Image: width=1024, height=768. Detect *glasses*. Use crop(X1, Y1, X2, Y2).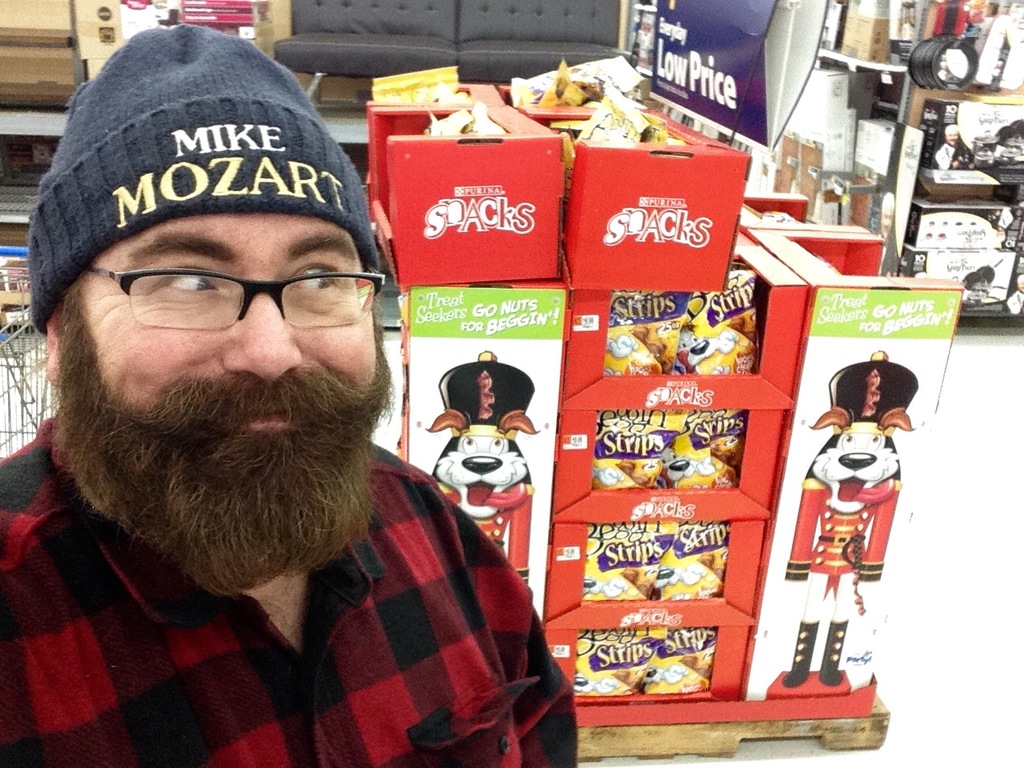
crop(57, 242, 378, 338).
